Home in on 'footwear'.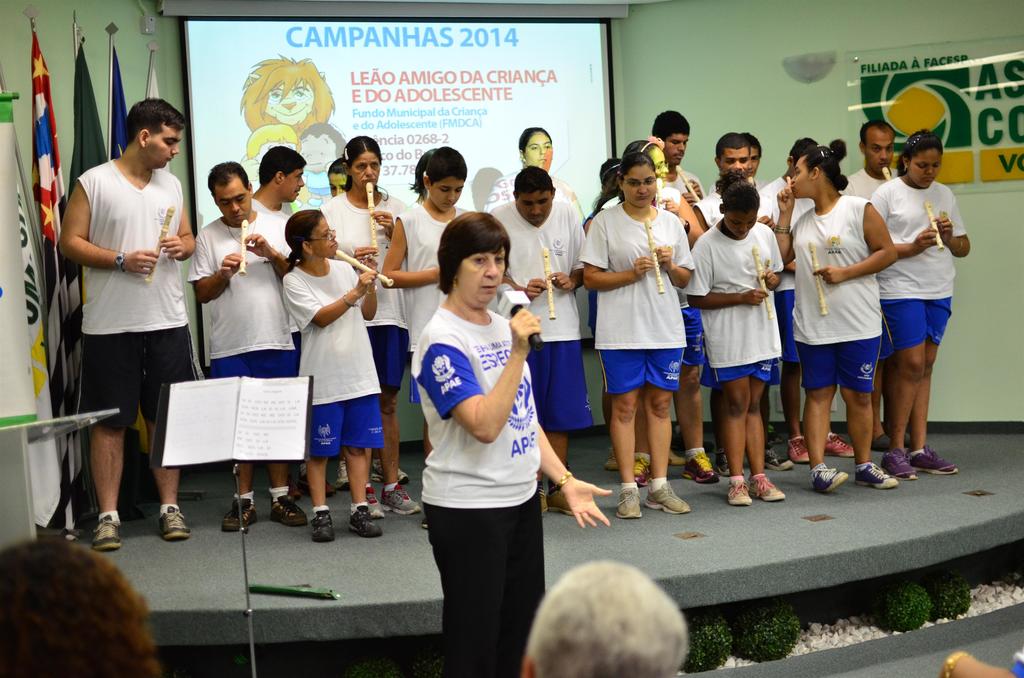
Homed in at BBox(370, 457, 387, 486).
